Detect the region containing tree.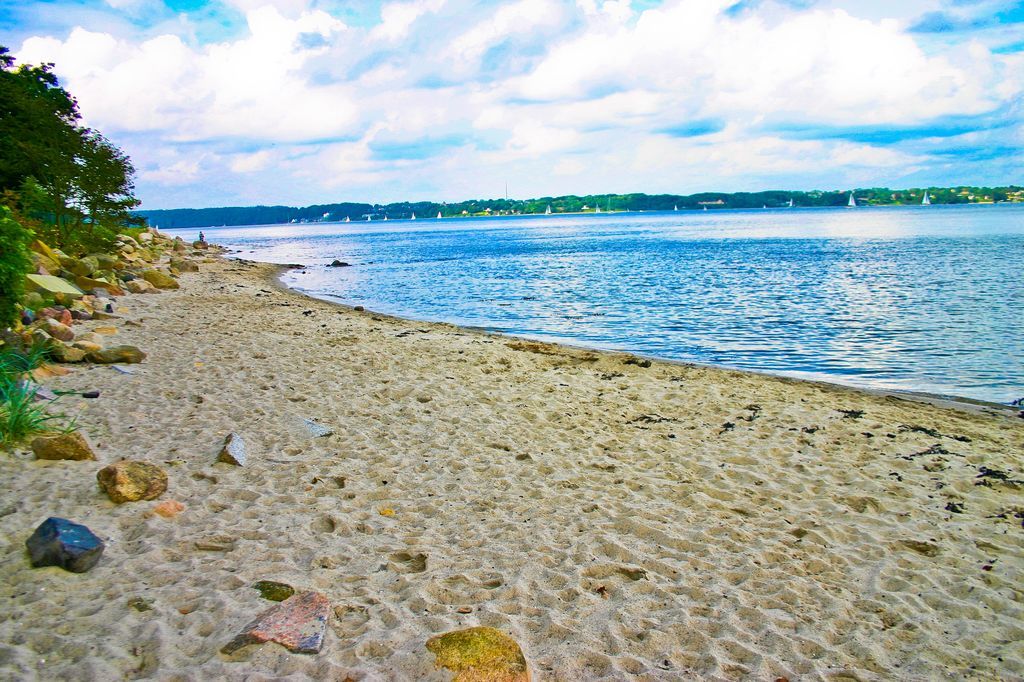
x1=0, y1=44, x2=134, y2=255.
